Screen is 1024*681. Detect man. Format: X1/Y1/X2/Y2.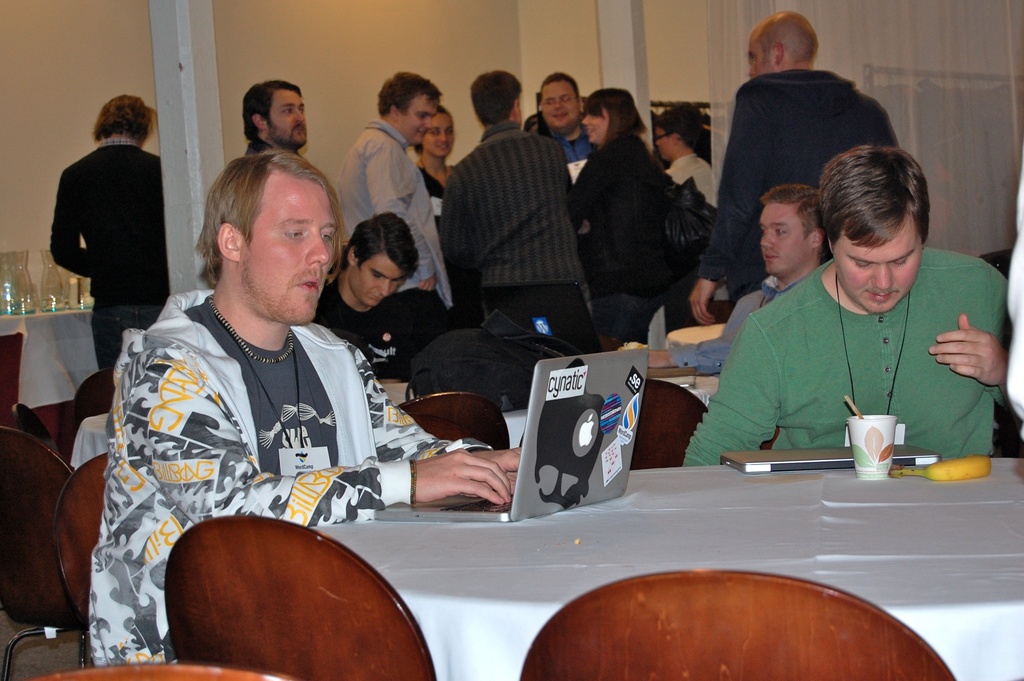
687/10/899/320.
